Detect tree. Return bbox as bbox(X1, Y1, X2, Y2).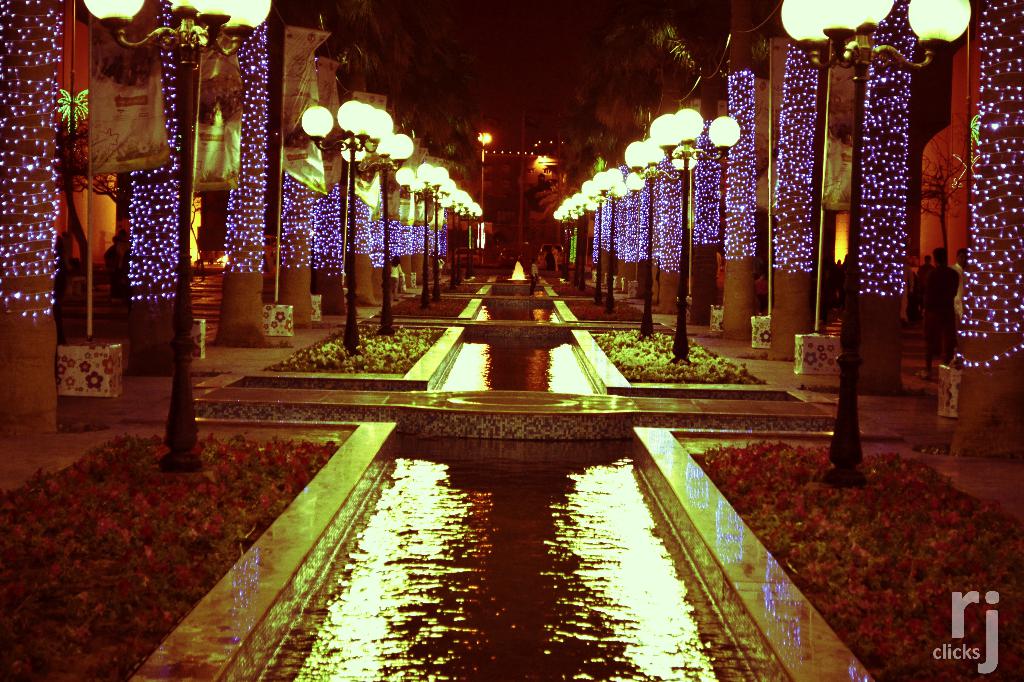
bbox(532, 180, 588, 237).
